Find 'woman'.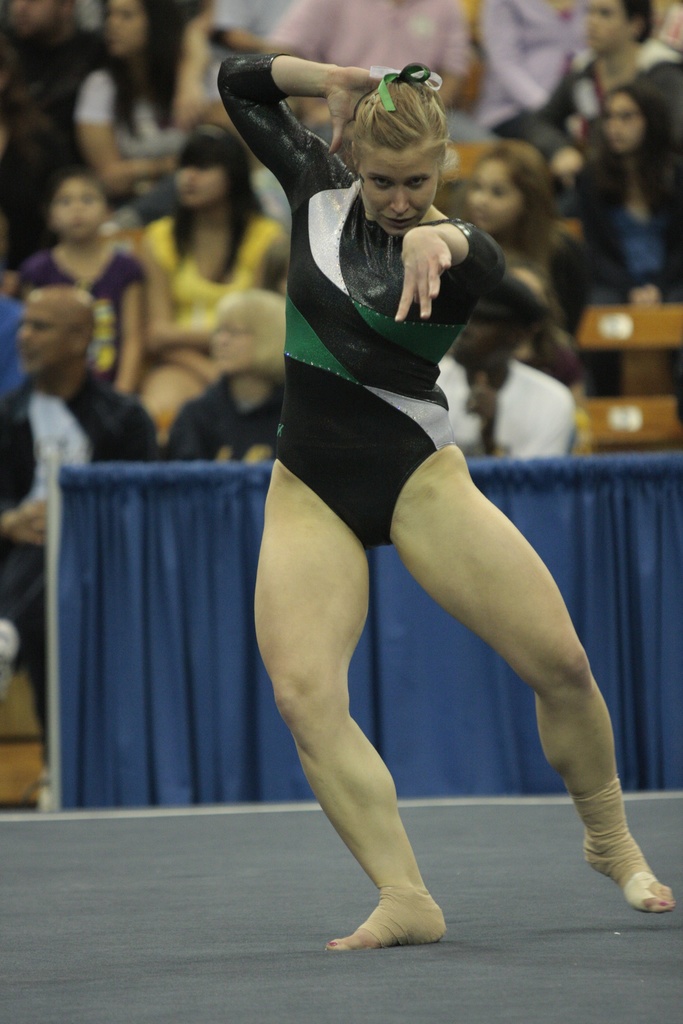
l=453, t=147, r=612, b=345.
